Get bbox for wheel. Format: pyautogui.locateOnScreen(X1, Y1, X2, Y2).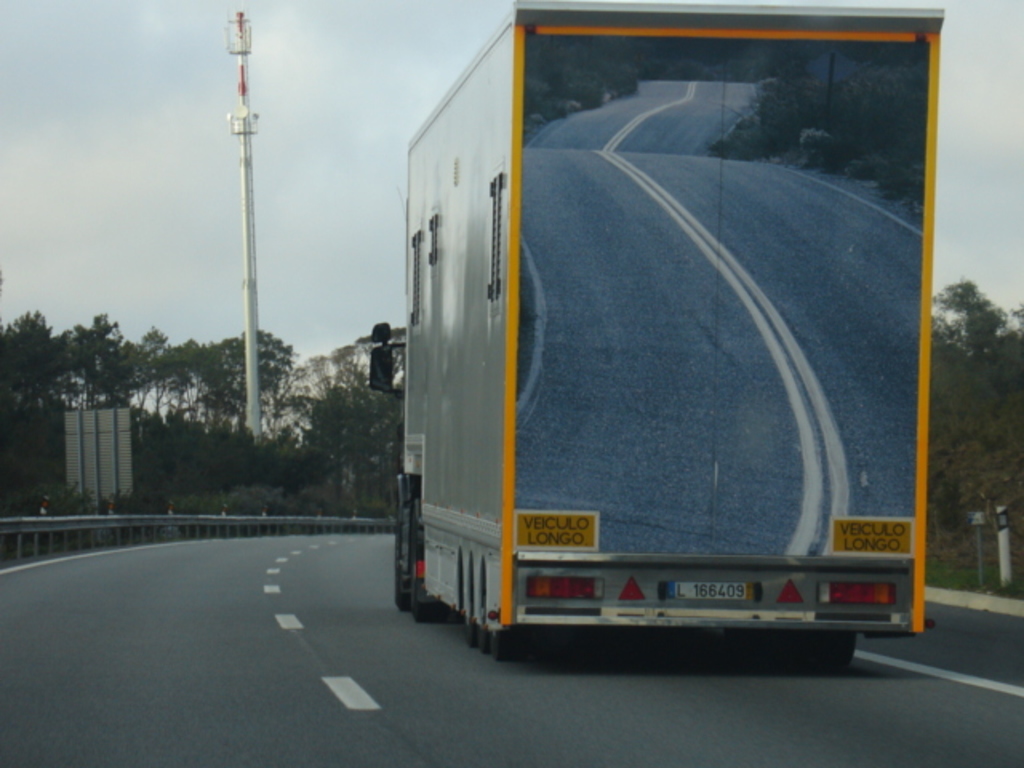
pyautogui.locateOnScreen(469, 618, 475, 646).
